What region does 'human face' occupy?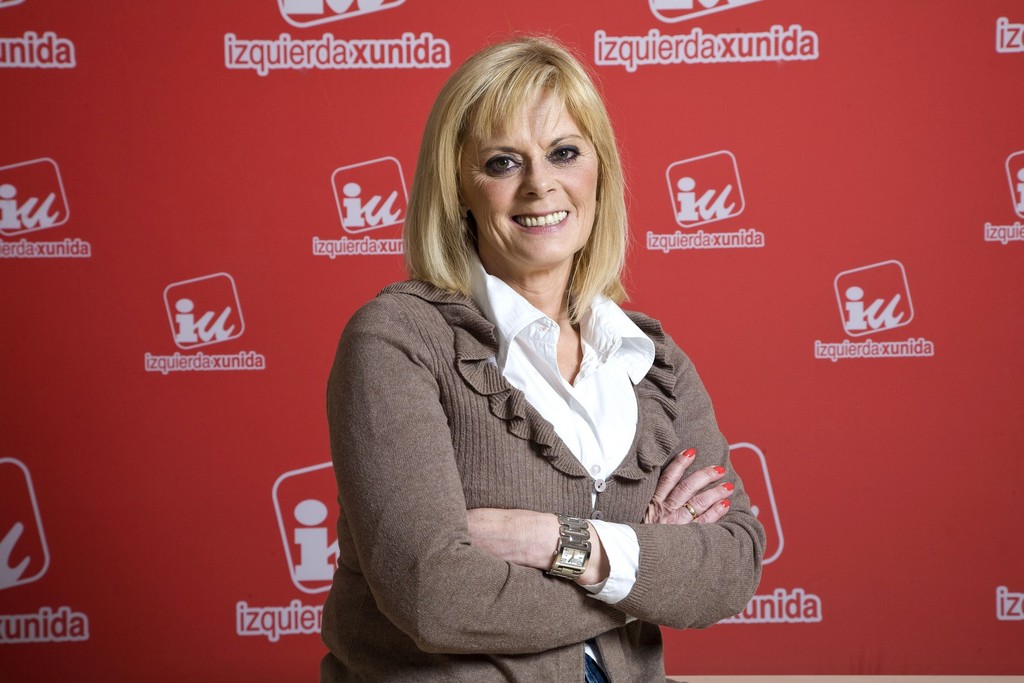
<region>463, 92, 601, 262</region>.
